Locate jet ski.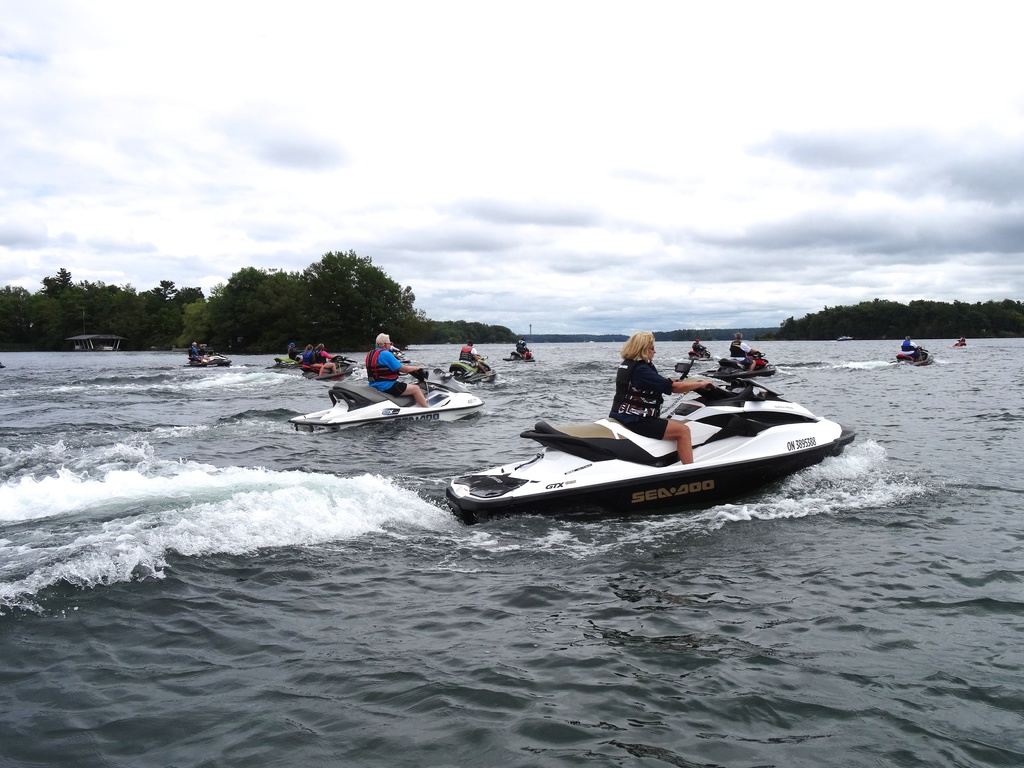
Bounding box: pyautogui.locateOnScreen(715, 349, 777, 374).
